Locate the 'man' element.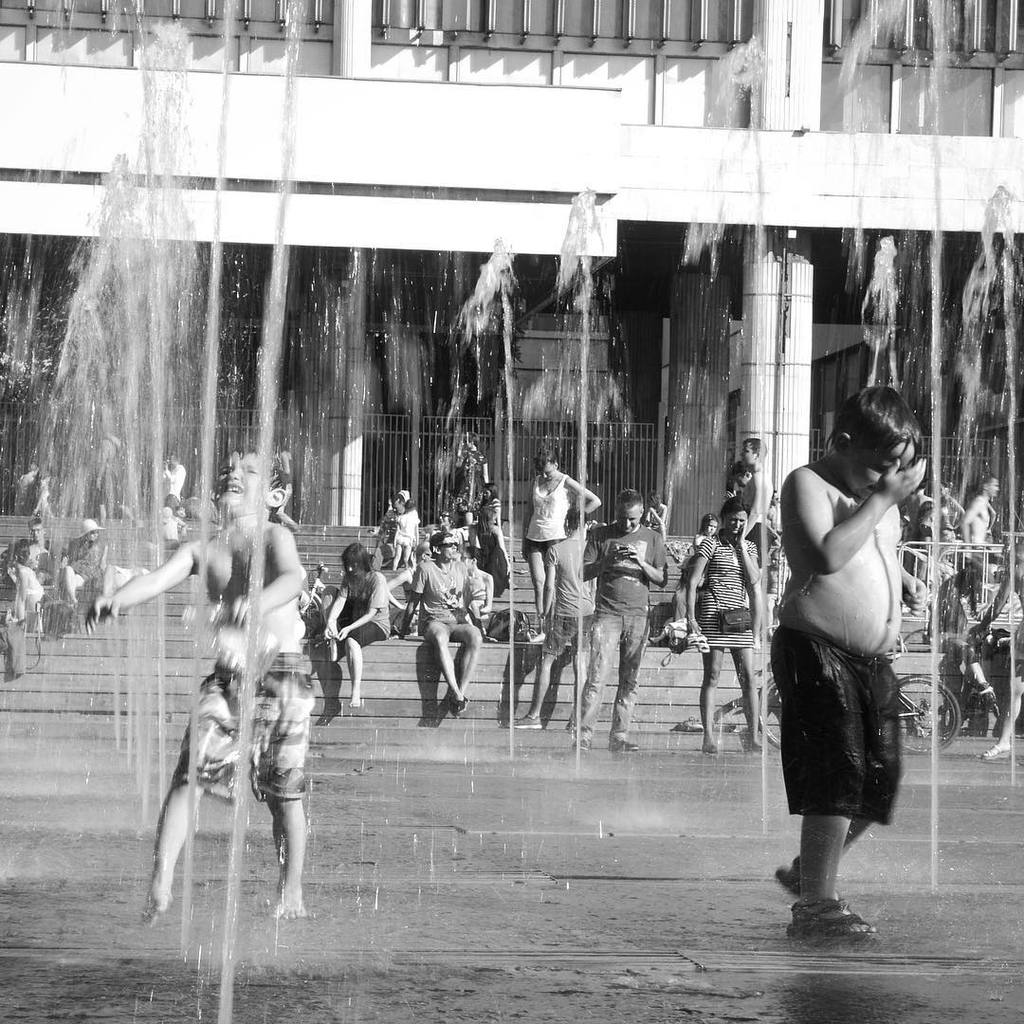
Element bbox: x1=557 y1=484 x2=675 y2=756.
